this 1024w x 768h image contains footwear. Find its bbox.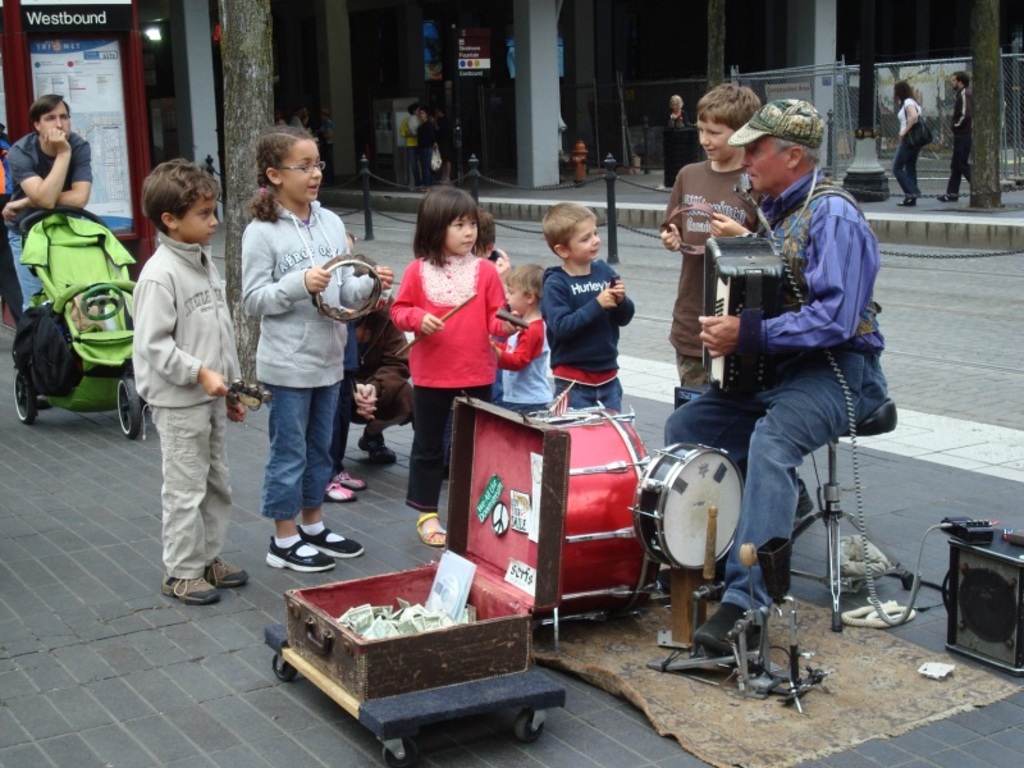
[x1=412, y1=513, x2=449, y2=550].
